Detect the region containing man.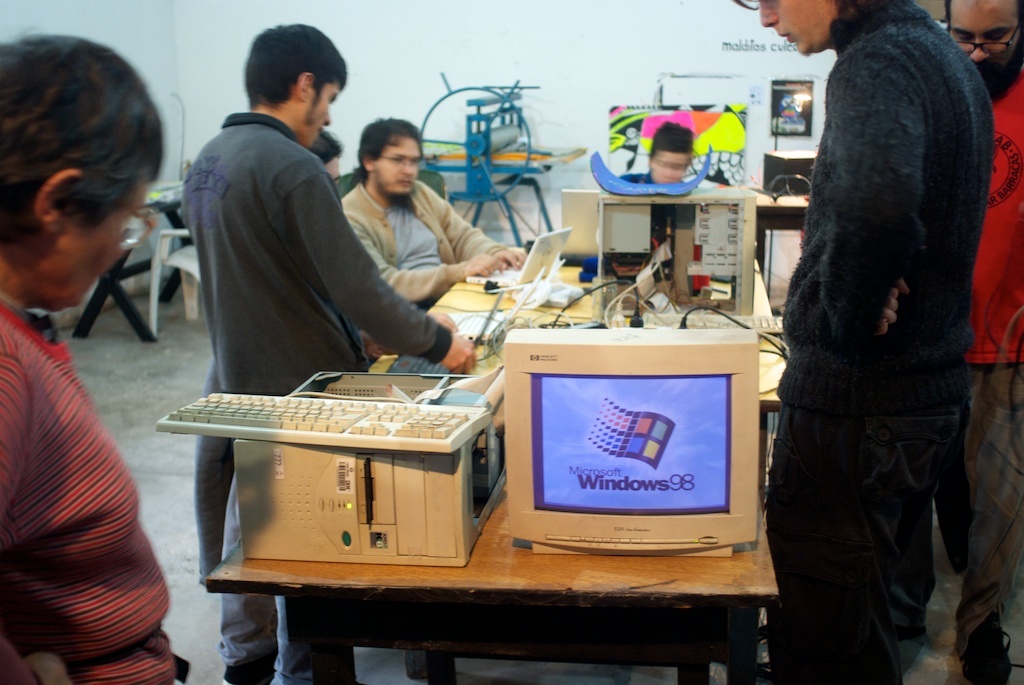
bbox=(179, 23, 478, 684).
